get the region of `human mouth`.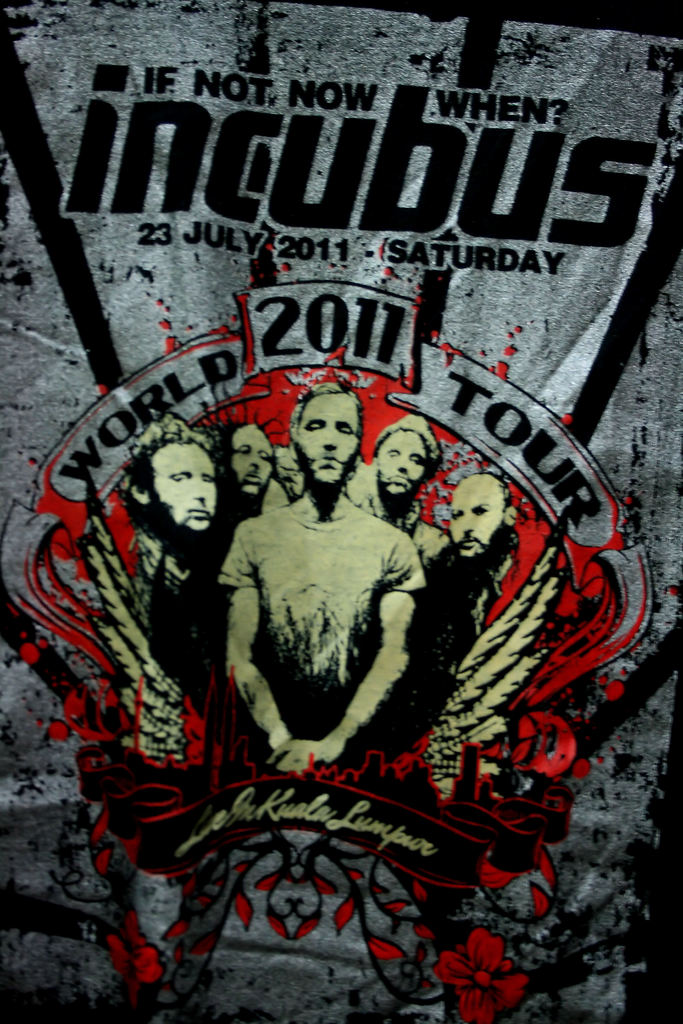
x1=311, y1=449, x2=344, y2=475.
